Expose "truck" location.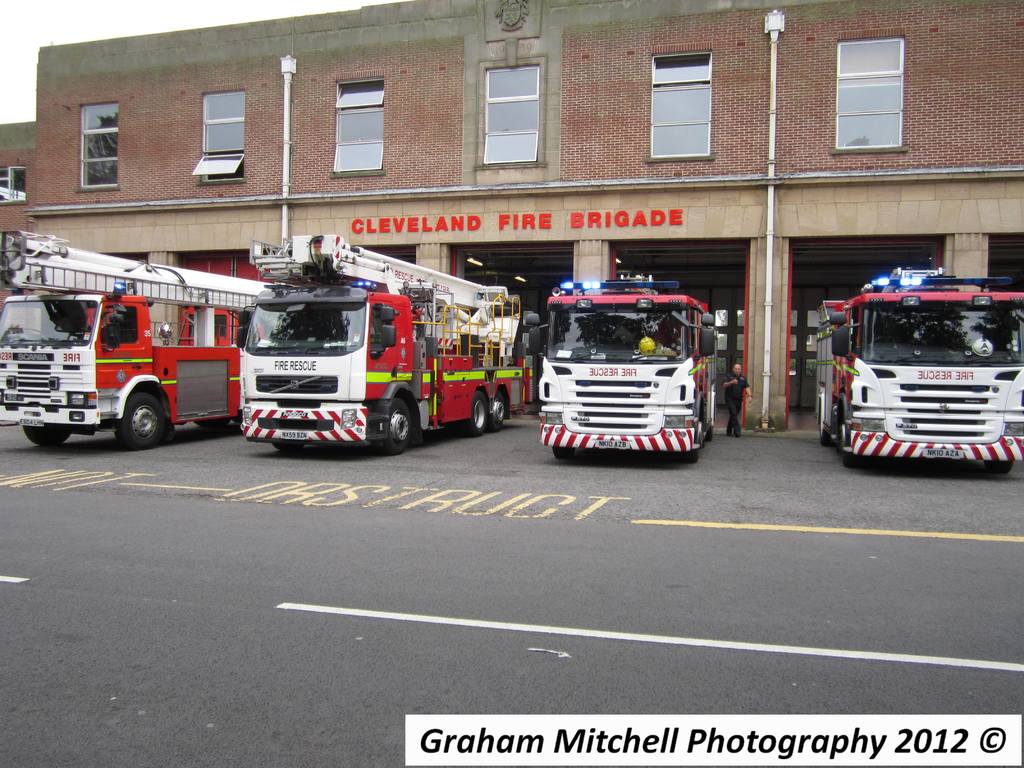
Exposed at 810:253:1020:471.
